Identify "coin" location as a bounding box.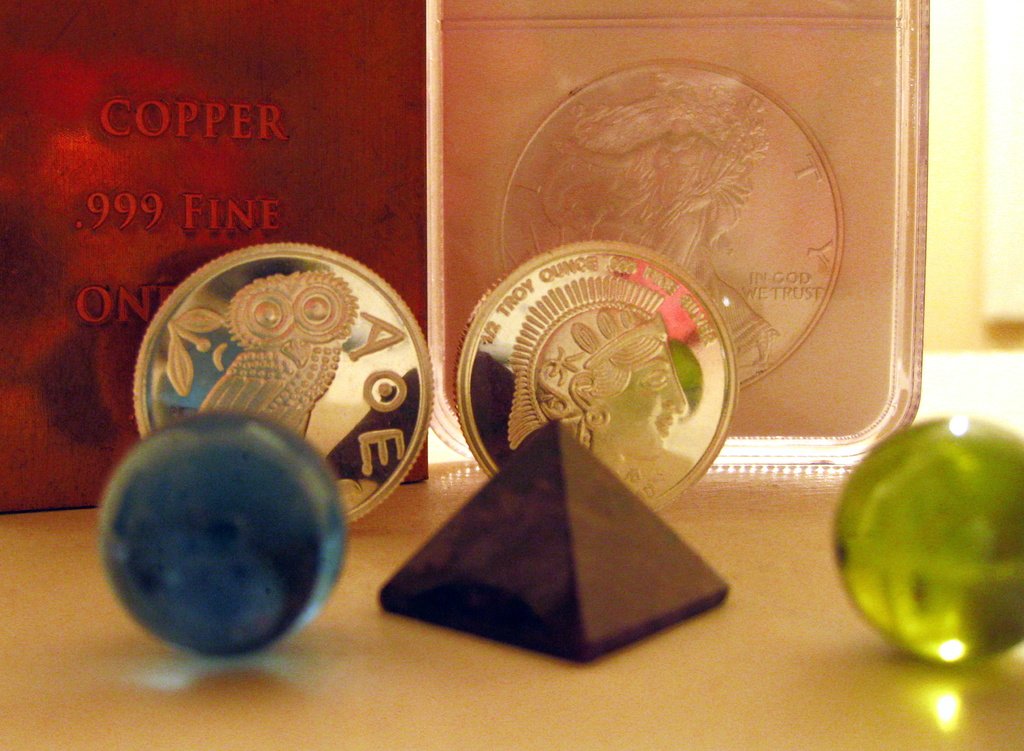
Rect(450, 238, 741, 509).
